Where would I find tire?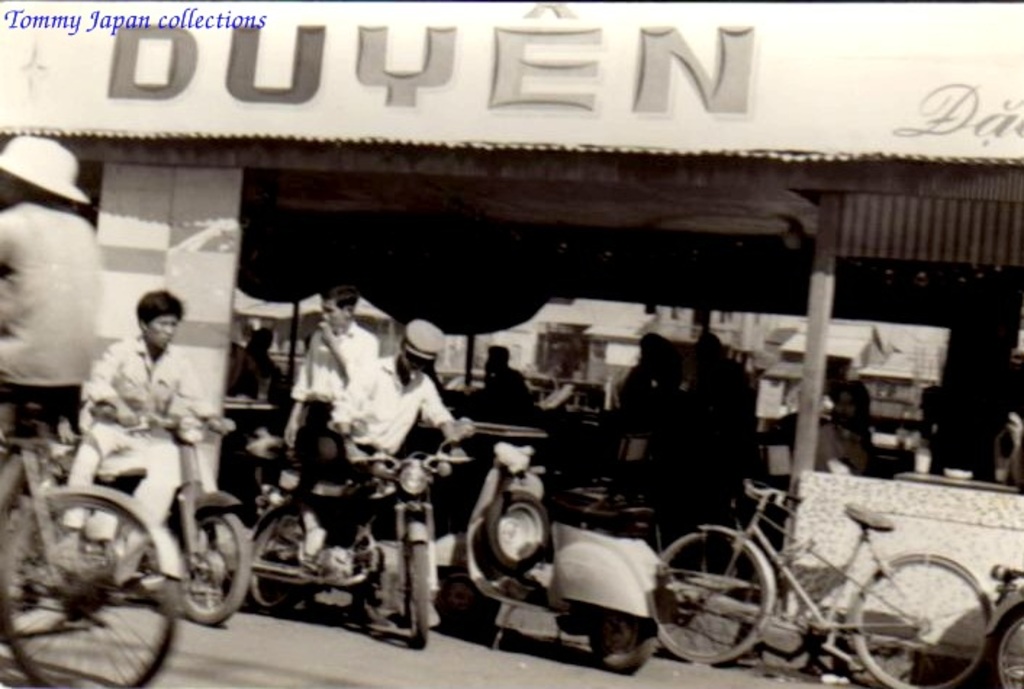
At crop(590, 614, 645, 670).
